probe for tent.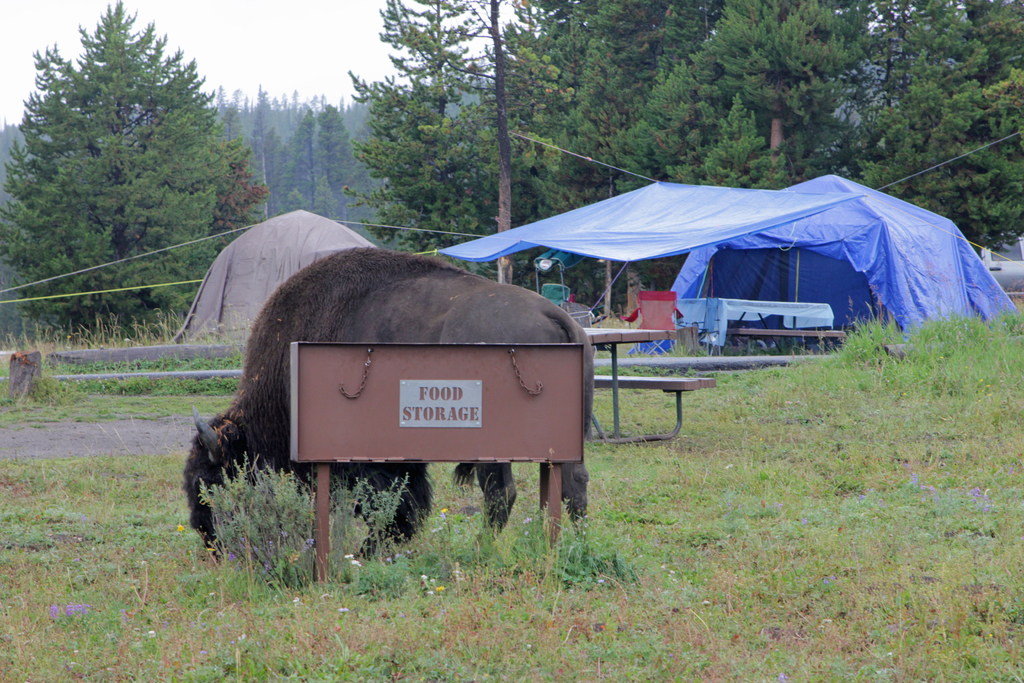
Probe result: <box>168,200,381,356</box>.
